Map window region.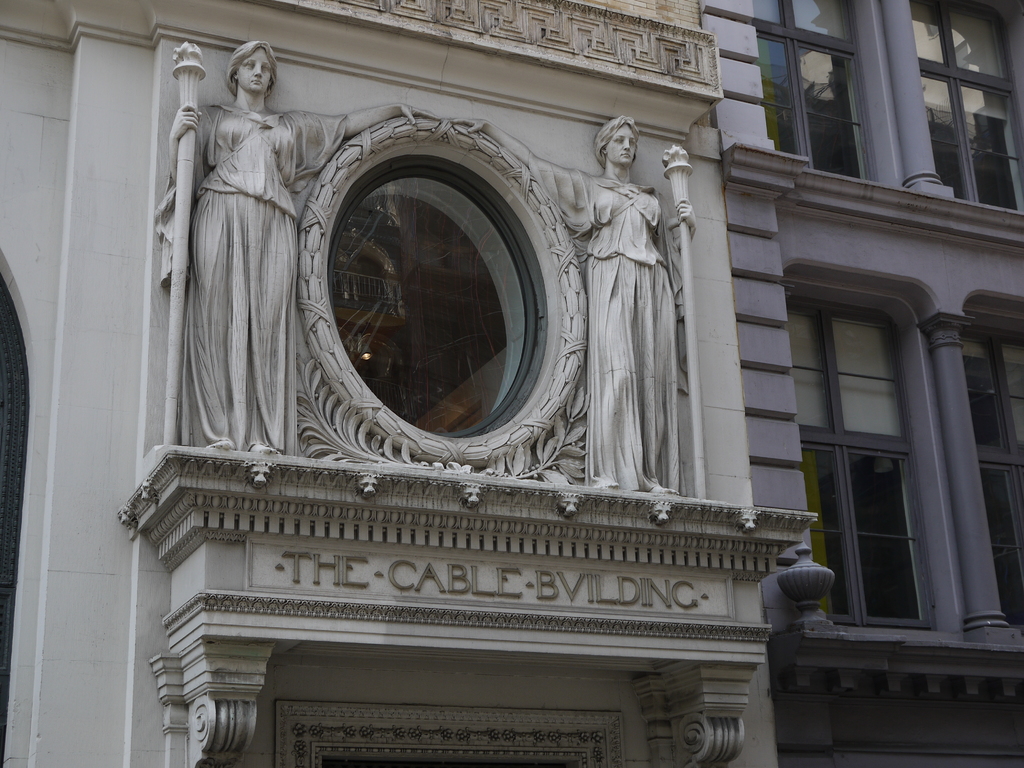
Mapped to left=752, top=0, right=866, bottom=184.
